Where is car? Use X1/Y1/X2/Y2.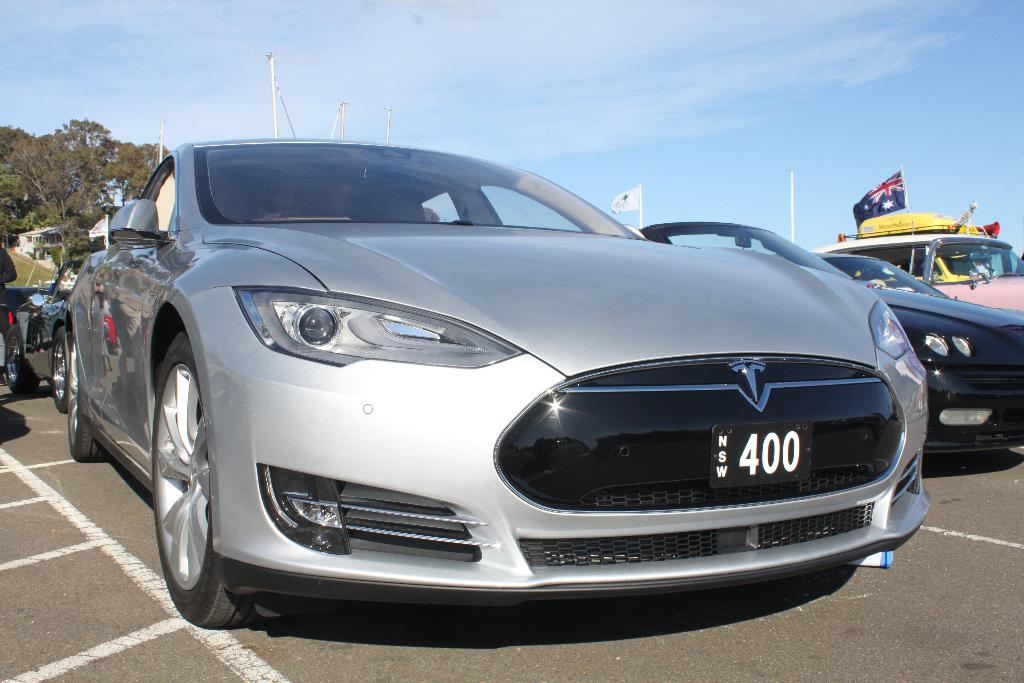
803/256/1023/472.
